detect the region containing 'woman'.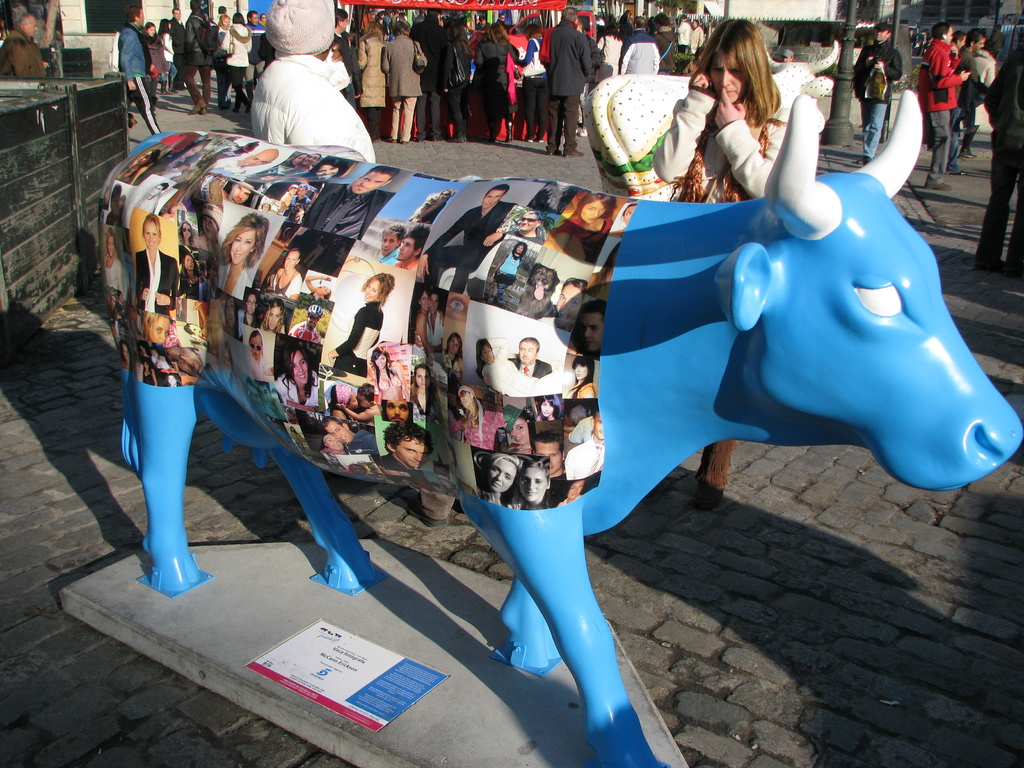
detection(356, 19, 392, 141).
